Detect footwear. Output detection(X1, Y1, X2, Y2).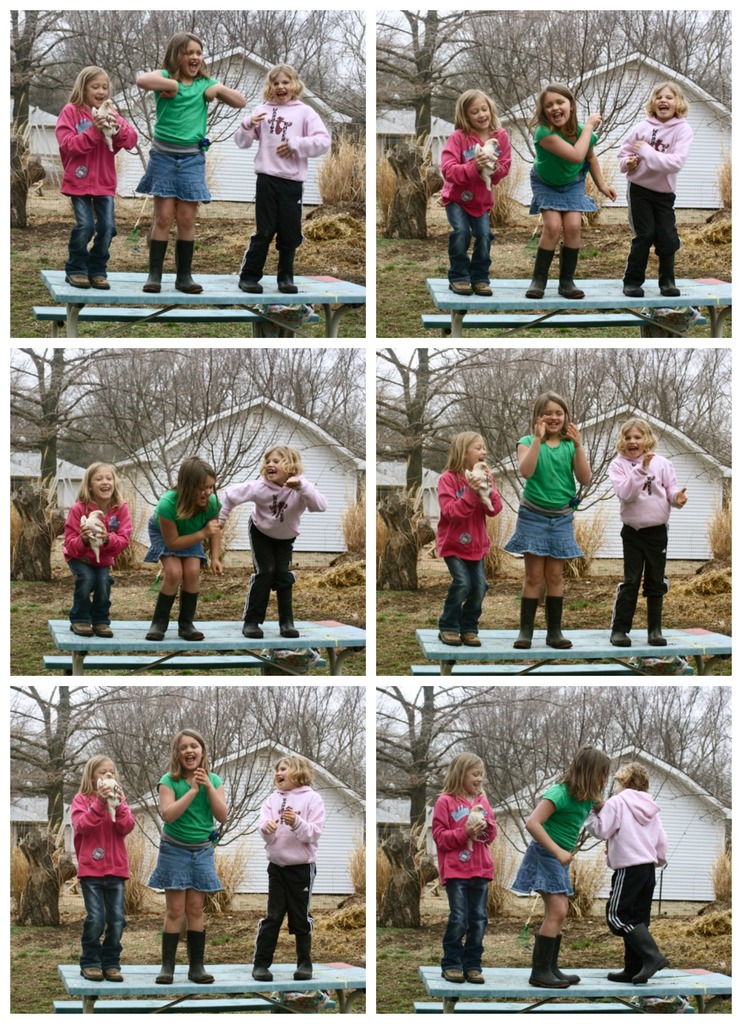
detection(660, 281, 683, 295).
